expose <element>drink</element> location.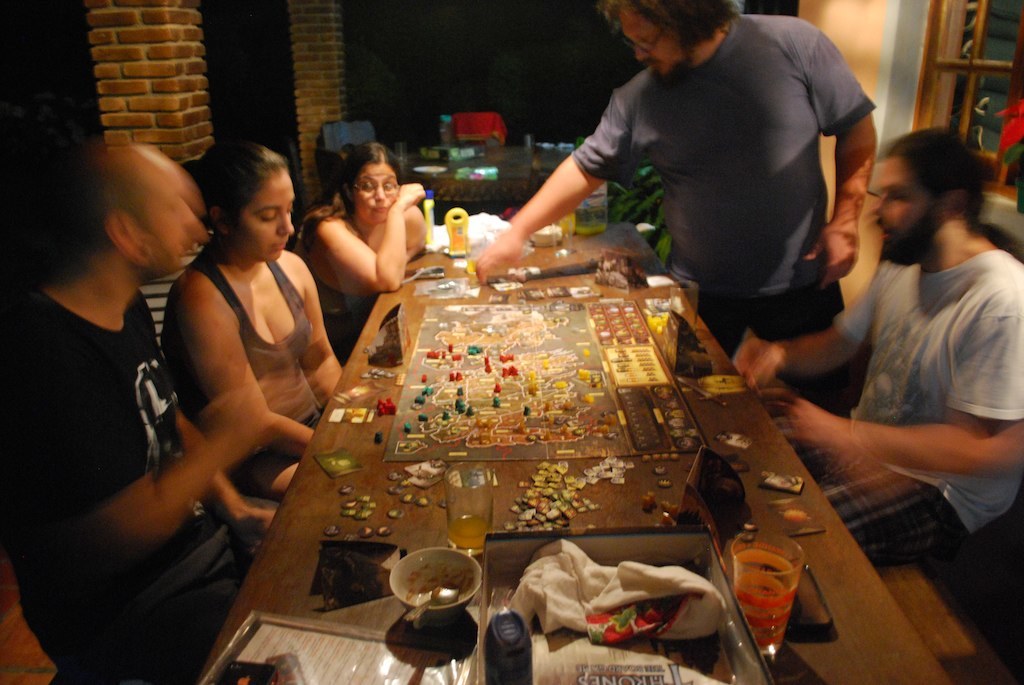
Exposed at BBox(733, 551, 797, 657).
